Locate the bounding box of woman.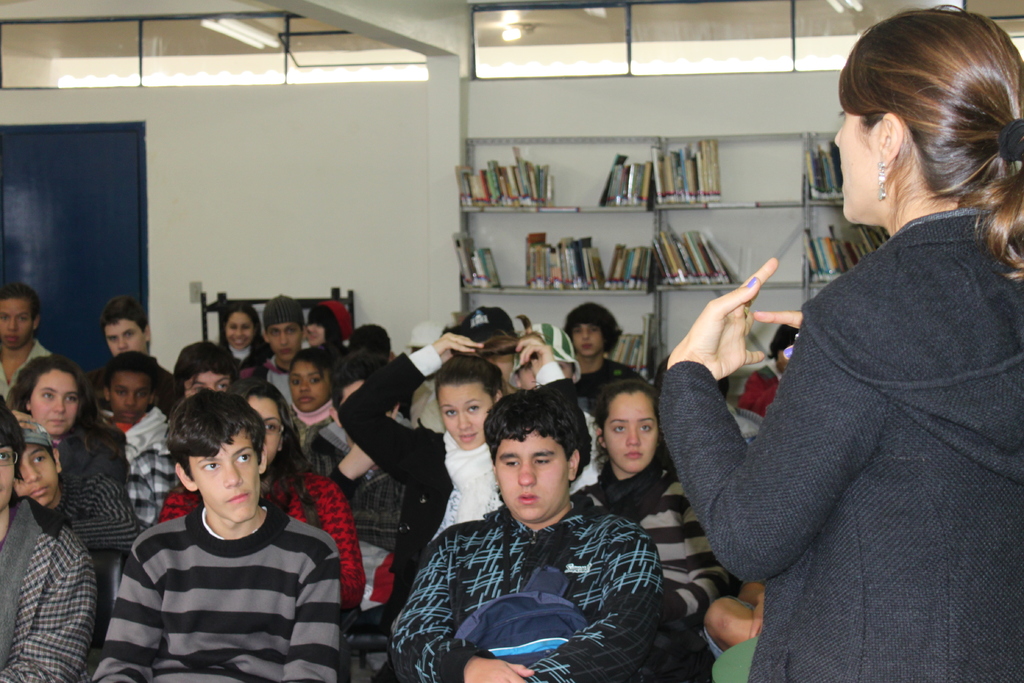
Bounding box: pyautogui.locateOnScreen(560, 302, 648, 403).
